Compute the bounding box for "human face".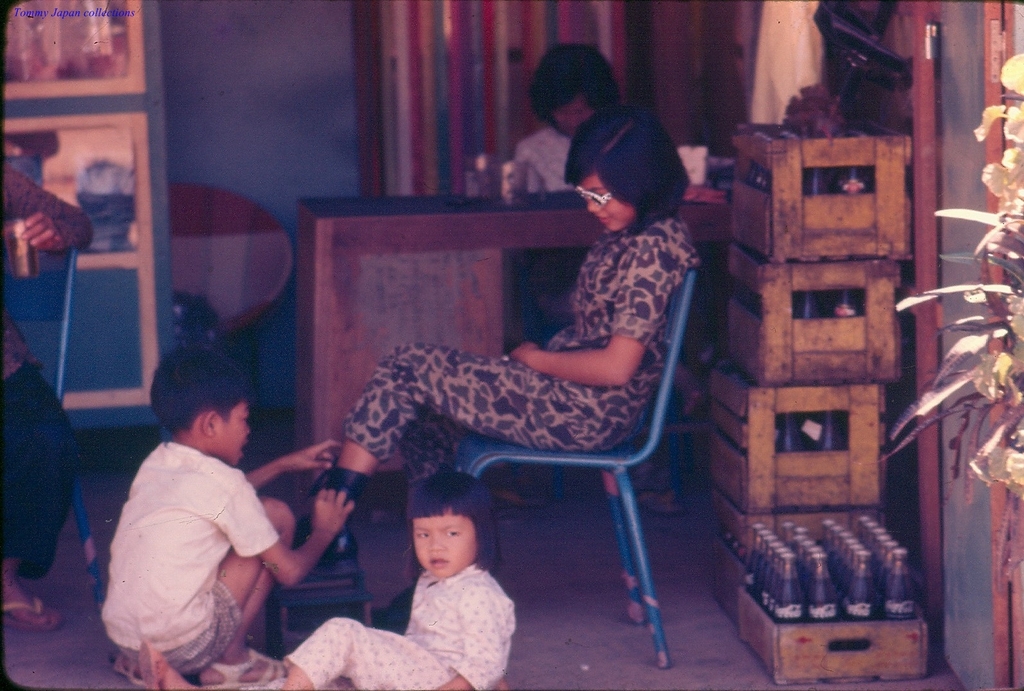
[left=223, top=403, right=250, bottom=463].
